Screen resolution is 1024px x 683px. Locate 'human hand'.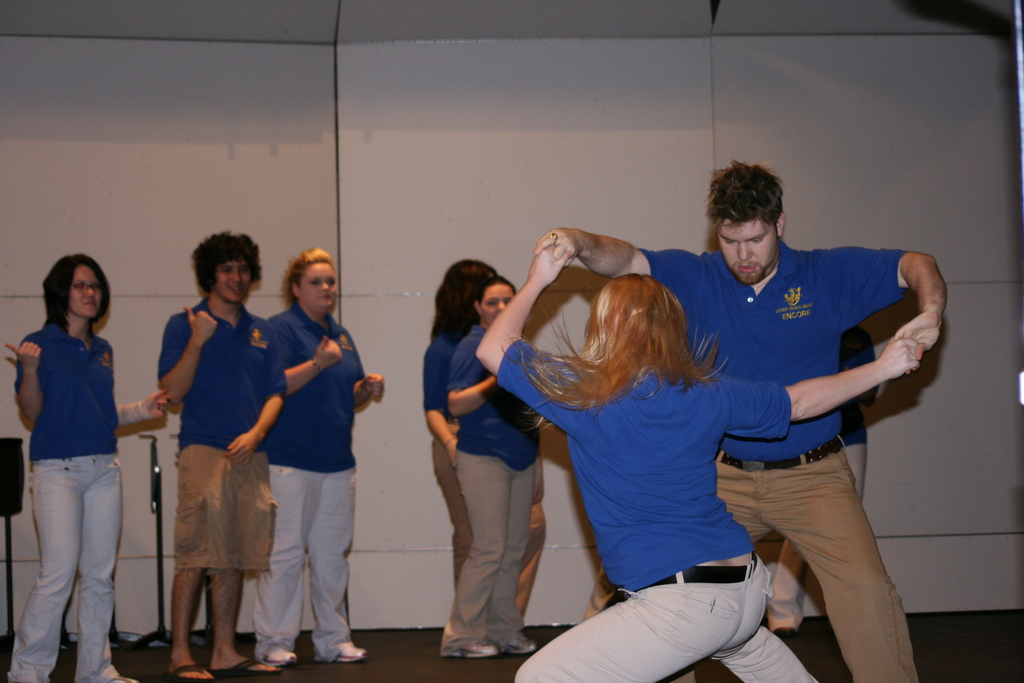
crop(533, 226, 583, 268).
